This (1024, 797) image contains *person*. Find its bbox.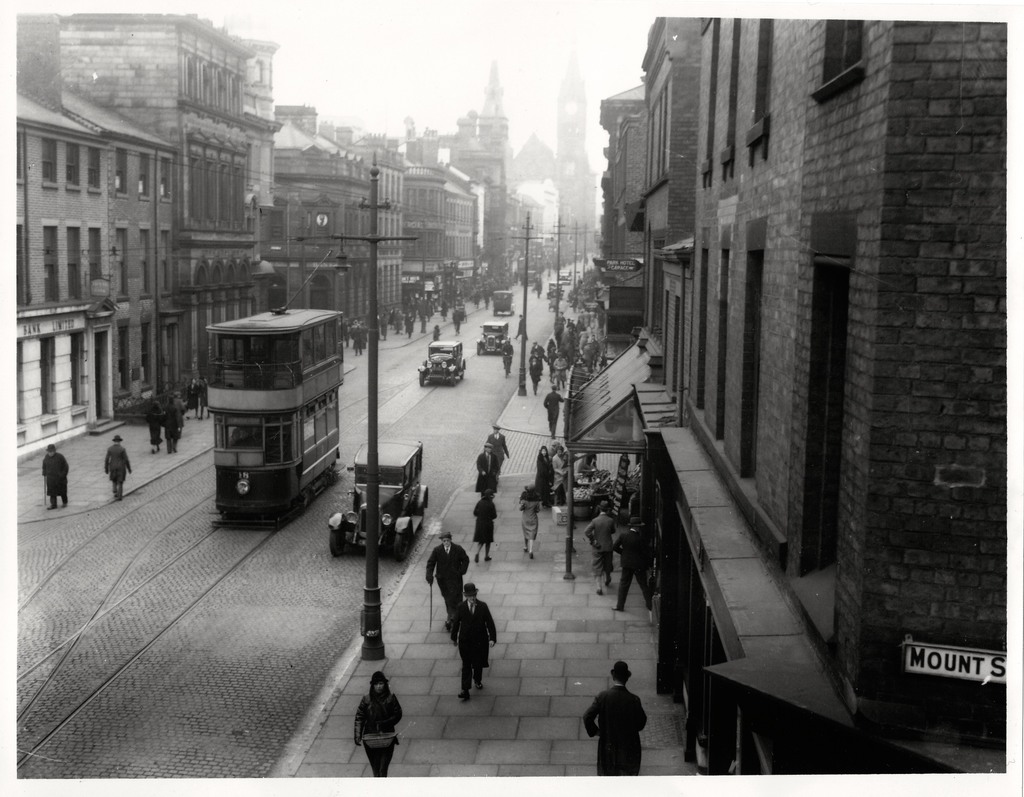
bbox=(439, 301, 446, 322).
